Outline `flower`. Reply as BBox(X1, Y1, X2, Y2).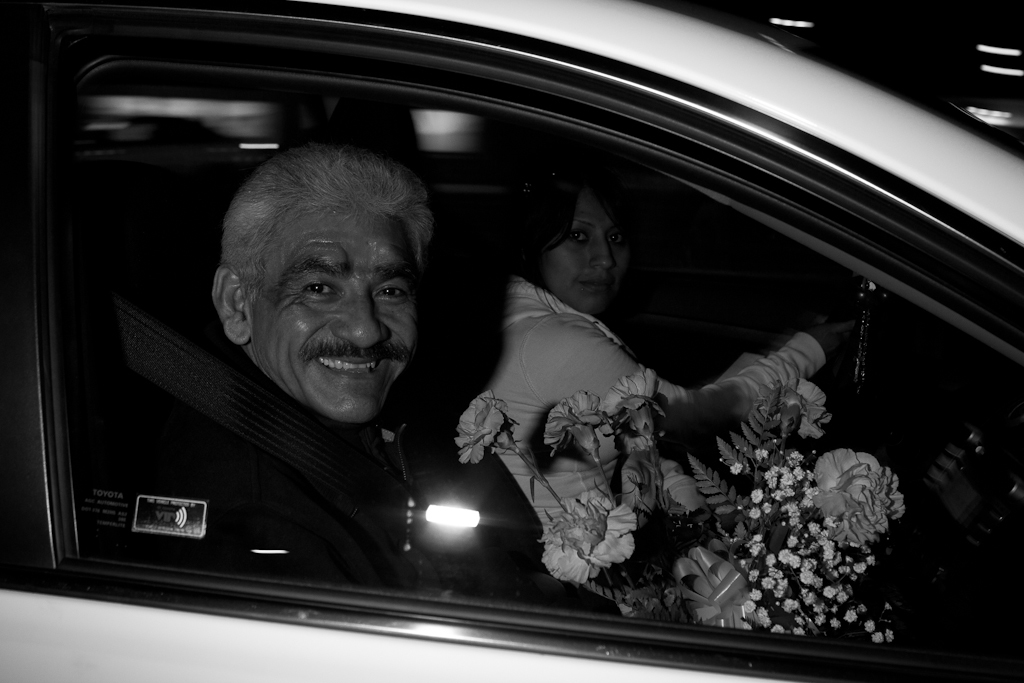
BBox(538, 491, 648, 588).
